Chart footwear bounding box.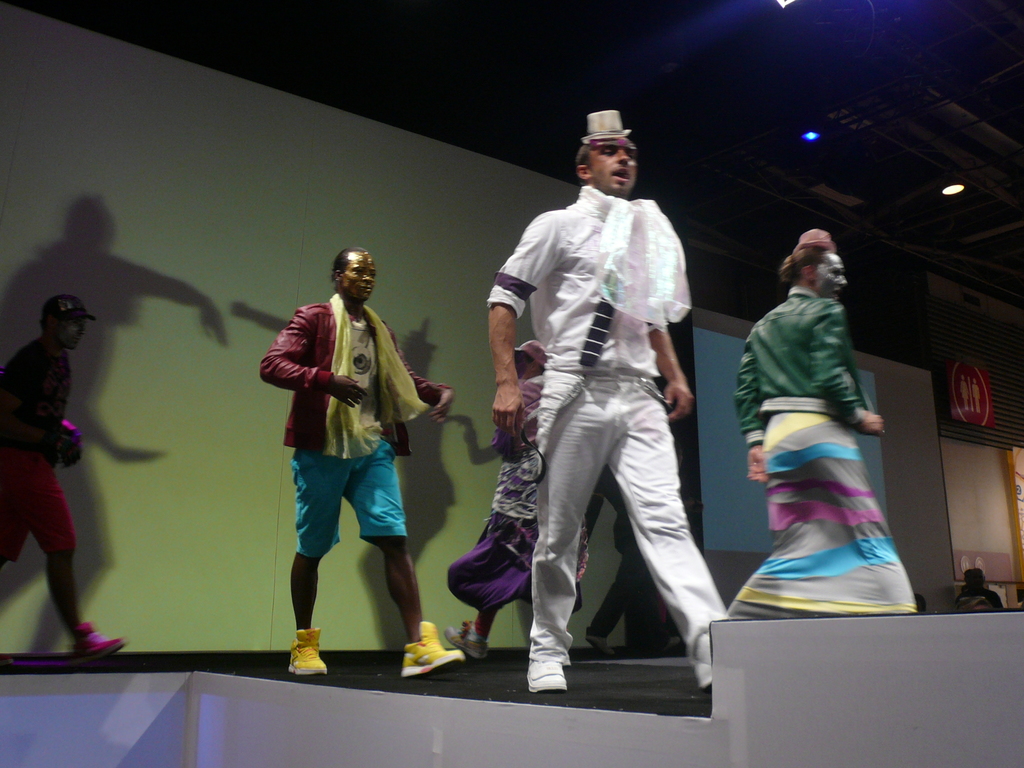
Charted: rect(583, 634, 620, 659).
